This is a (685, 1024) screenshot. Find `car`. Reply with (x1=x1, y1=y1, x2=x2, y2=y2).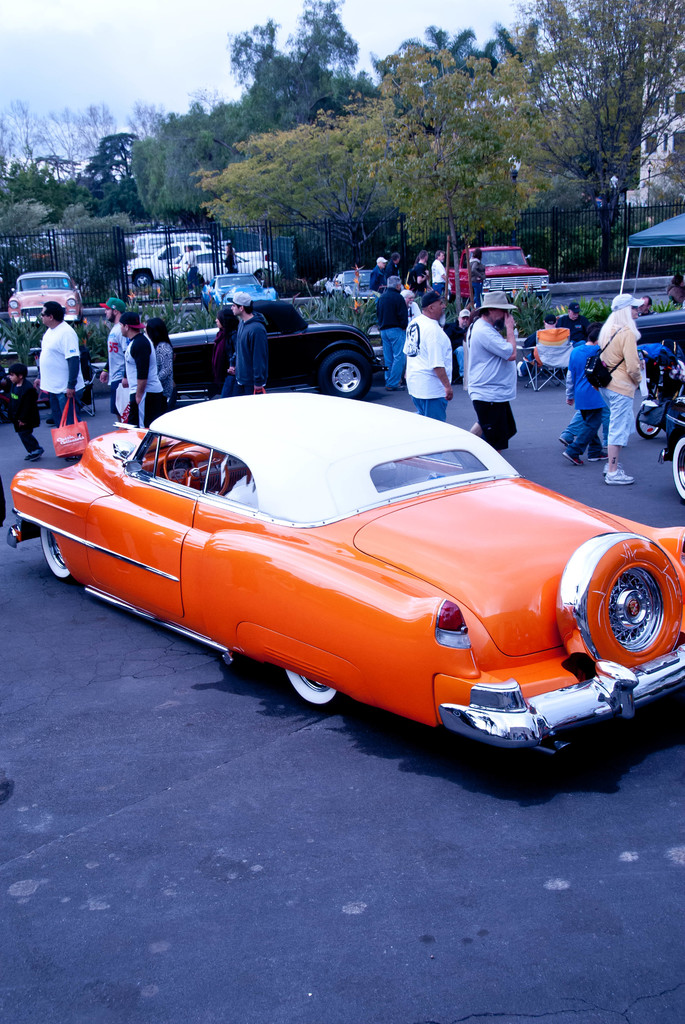
(x1=16, y1=390, x2=684, y2=755).
